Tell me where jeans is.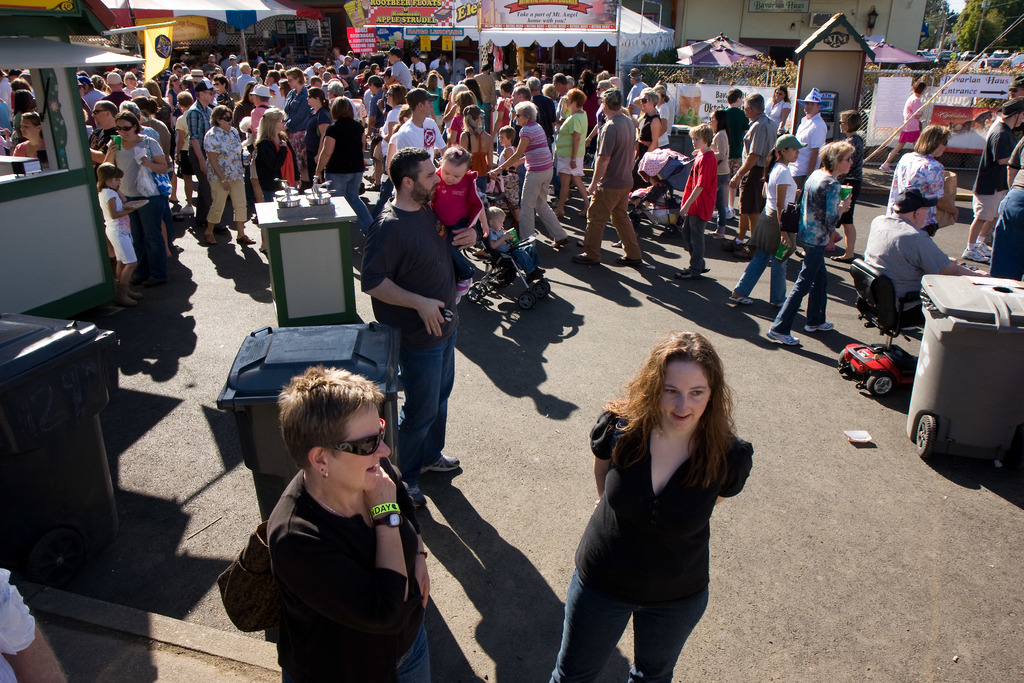
jeans is at box=[398, 320, 465, 473].
